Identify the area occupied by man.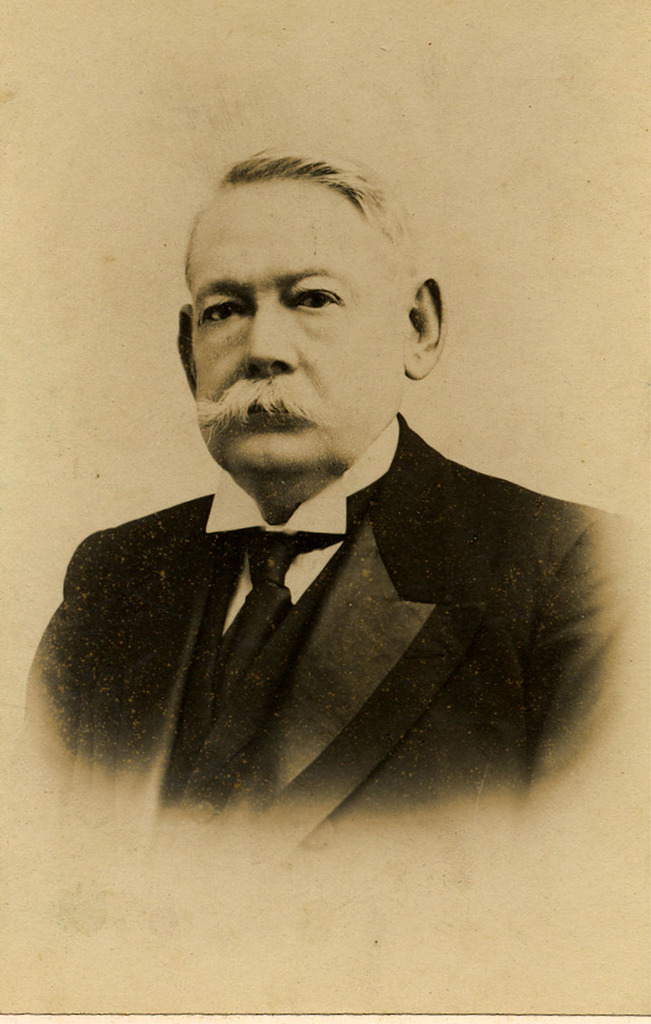
Area: BBox(0, 176, 634, 839).
